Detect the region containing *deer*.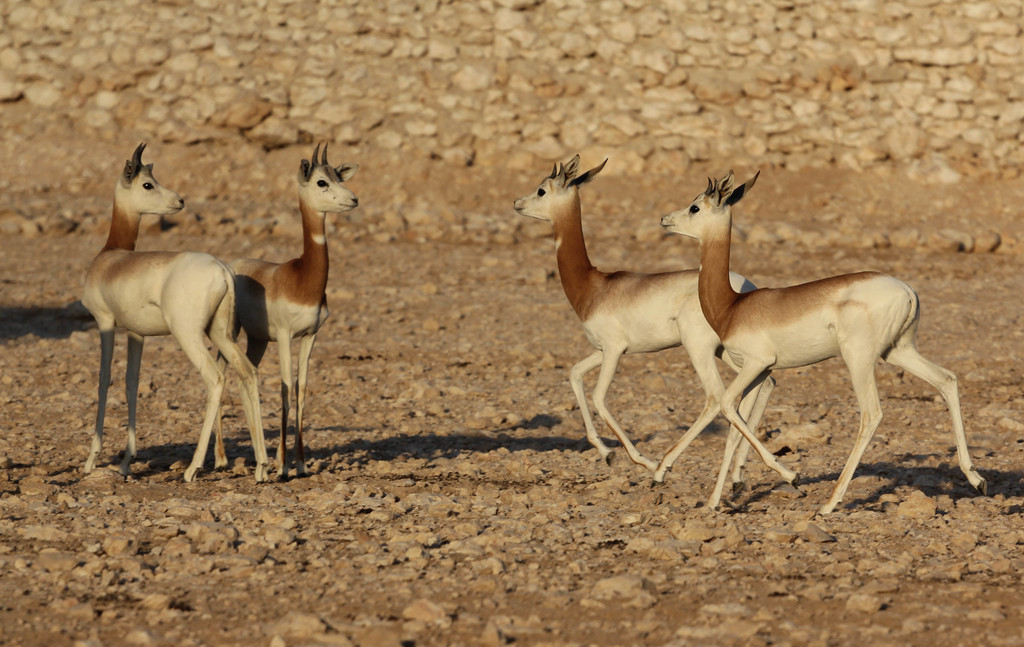
{"left": 510, "top": 149, "right": 760, "bottom": 472}.
